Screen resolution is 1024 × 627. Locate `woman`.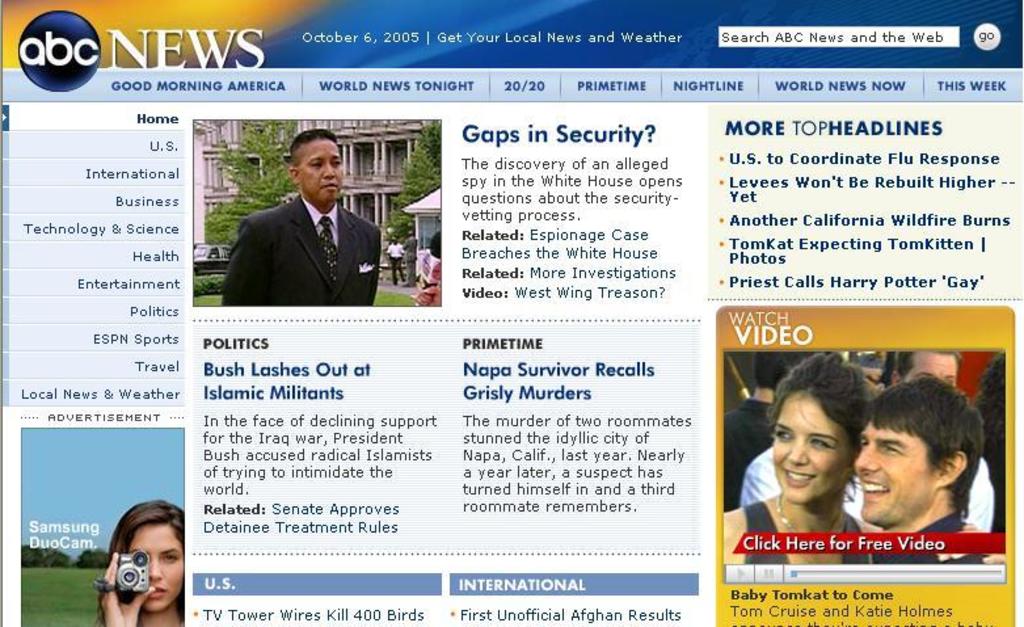
724/349/875/575.
